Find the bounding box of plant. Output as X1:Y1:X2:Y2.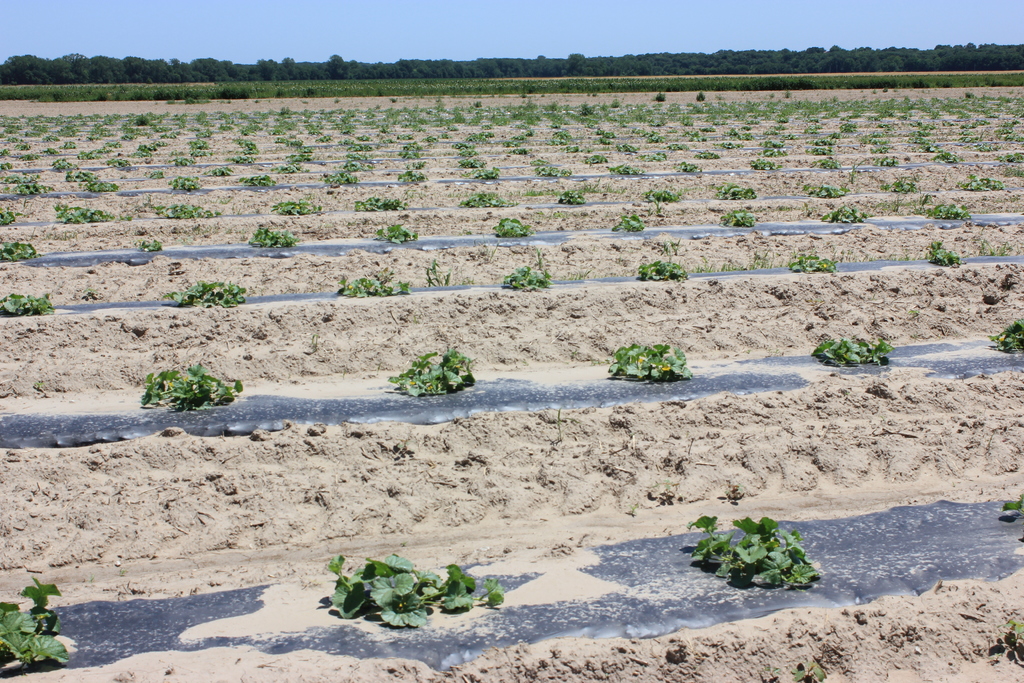
335:270:416:299.
